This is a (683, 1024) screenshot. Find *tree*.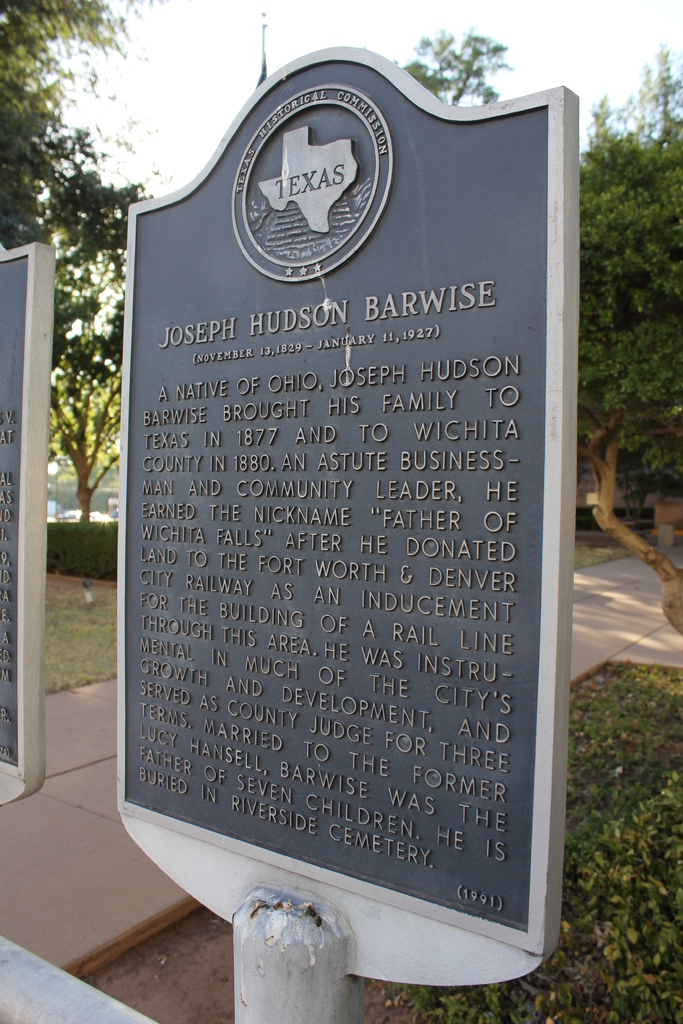
Bounding box: (left=393, top=13, right=502, bottom=108).
